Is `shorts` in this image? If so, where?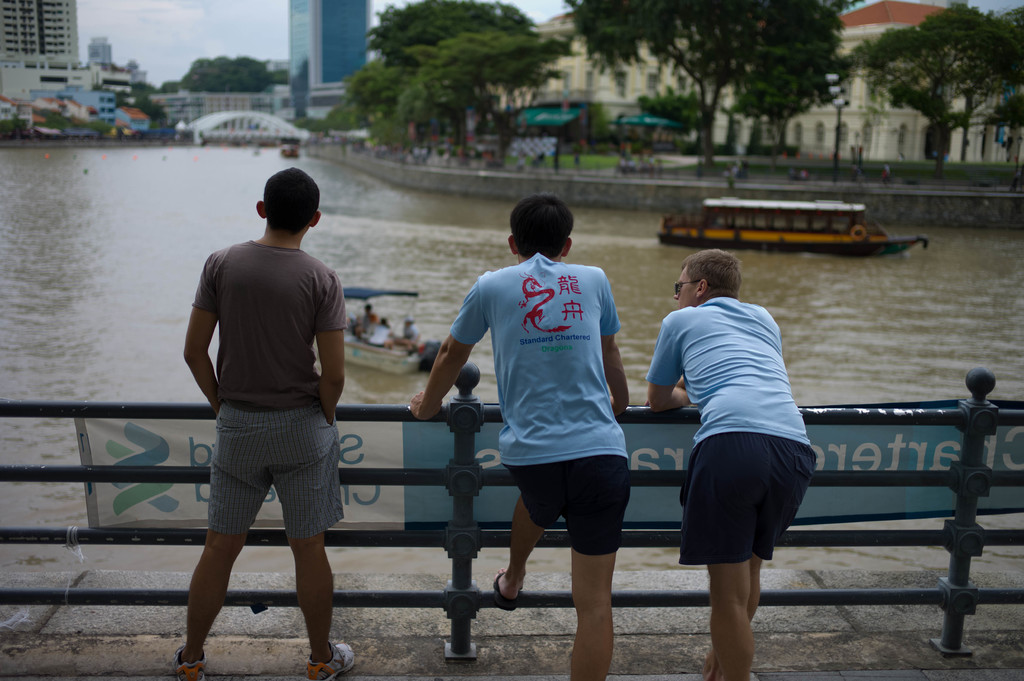
Yes, at <bbox>200, 408, 365, 539</bbox>.
